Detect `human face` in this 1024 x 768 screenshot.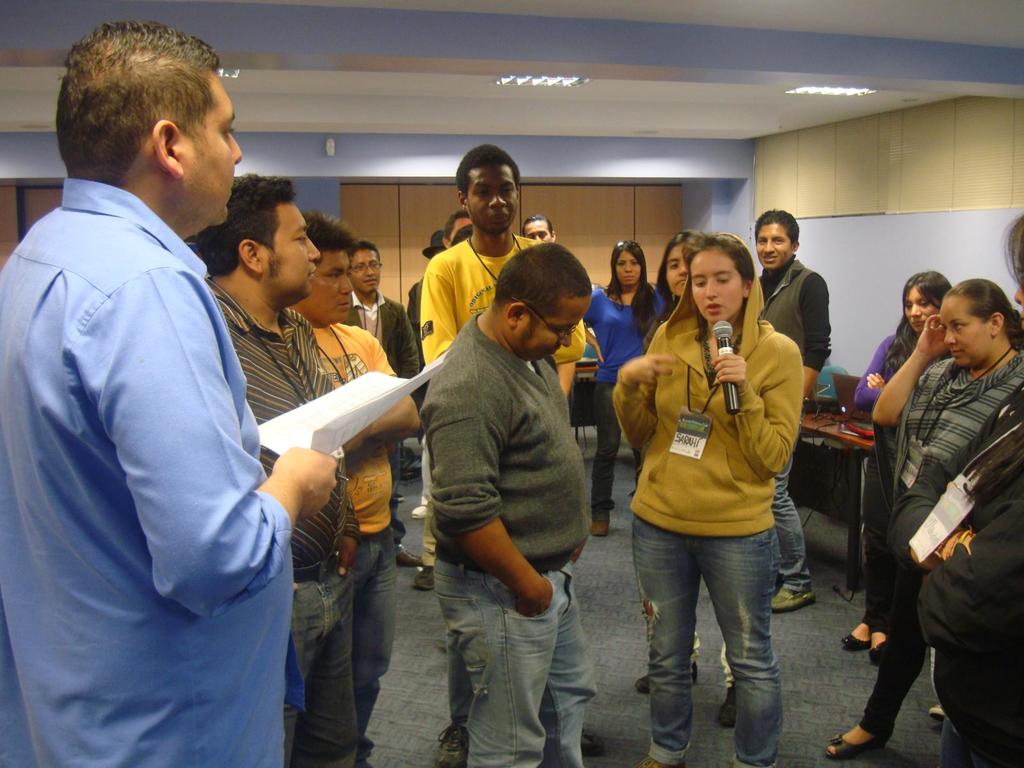
Detection: bbox(900, 285, 940, 335).
